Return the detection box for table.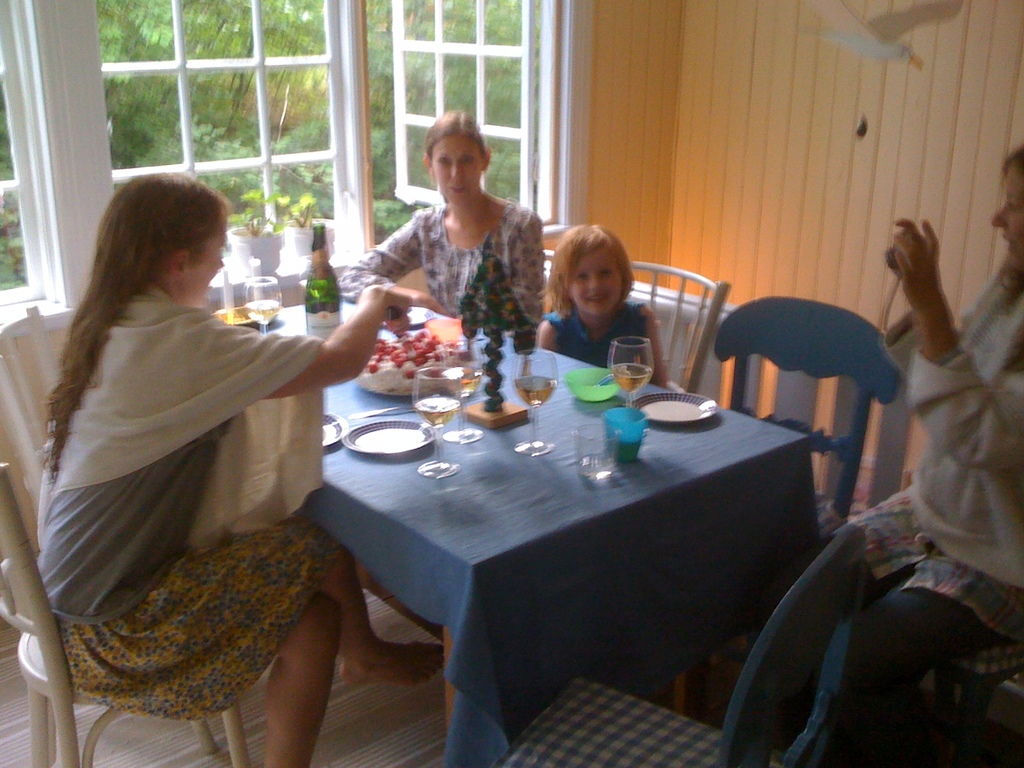
<box>241,354,813,727</box>.
